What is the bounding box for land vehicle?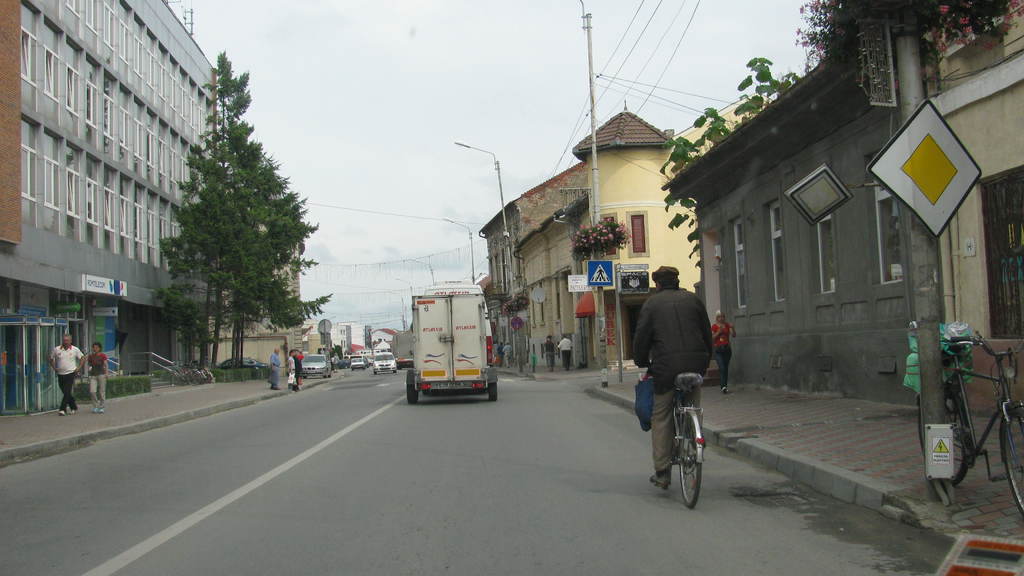
region(406, 296, 502, 402).
